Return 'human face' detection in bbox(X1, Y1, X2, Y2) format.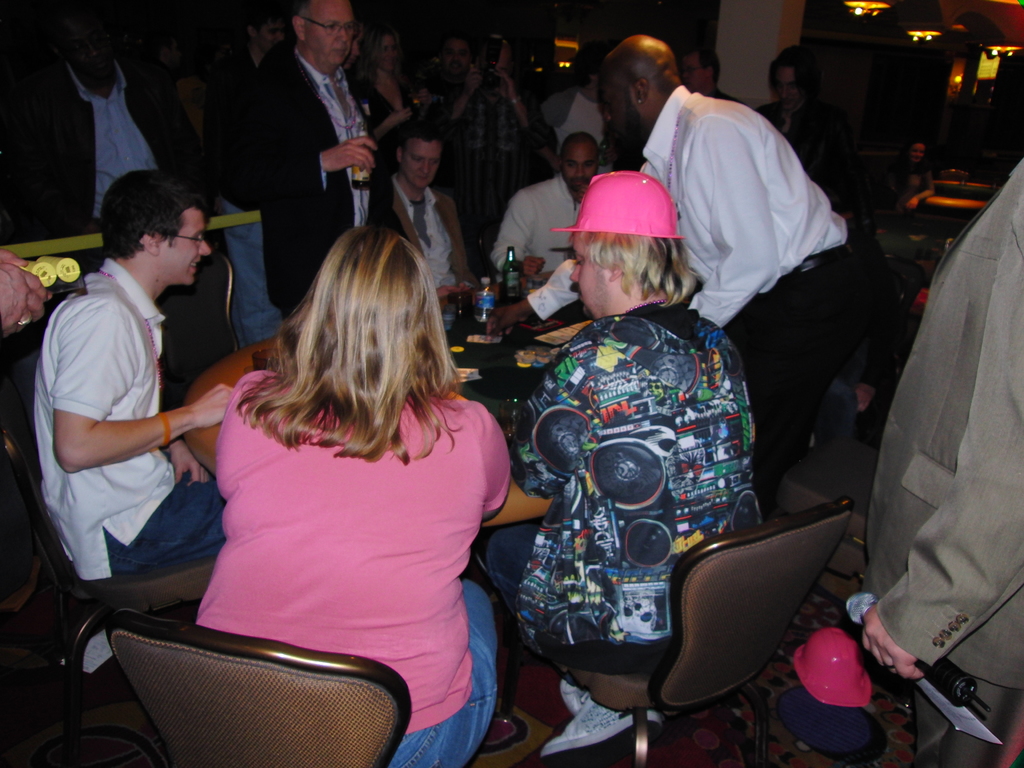
bbox(64, 22, 117, 79).
